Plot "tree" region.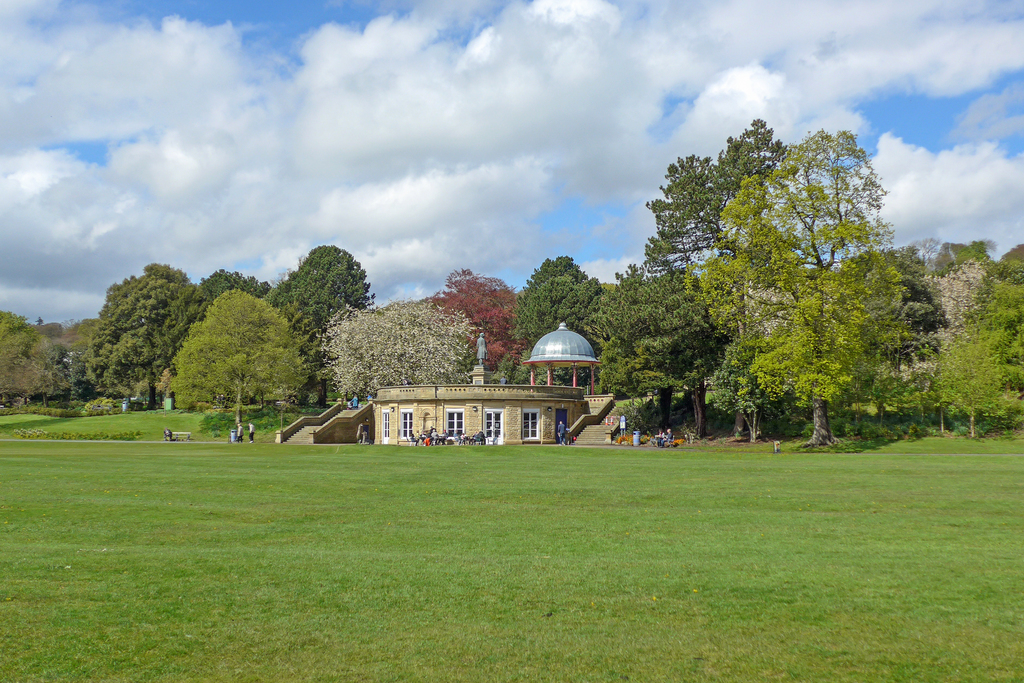
Plotted at (703,338,772,452).
